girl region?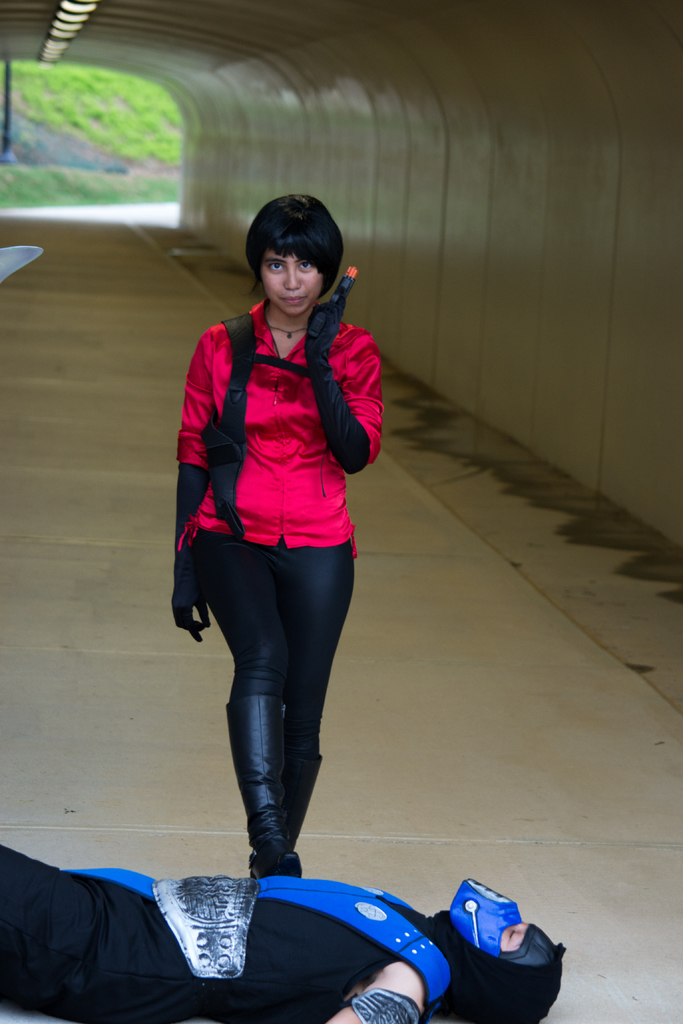
pyautogui.locateOnScreen(172, 196, 381, 875)
